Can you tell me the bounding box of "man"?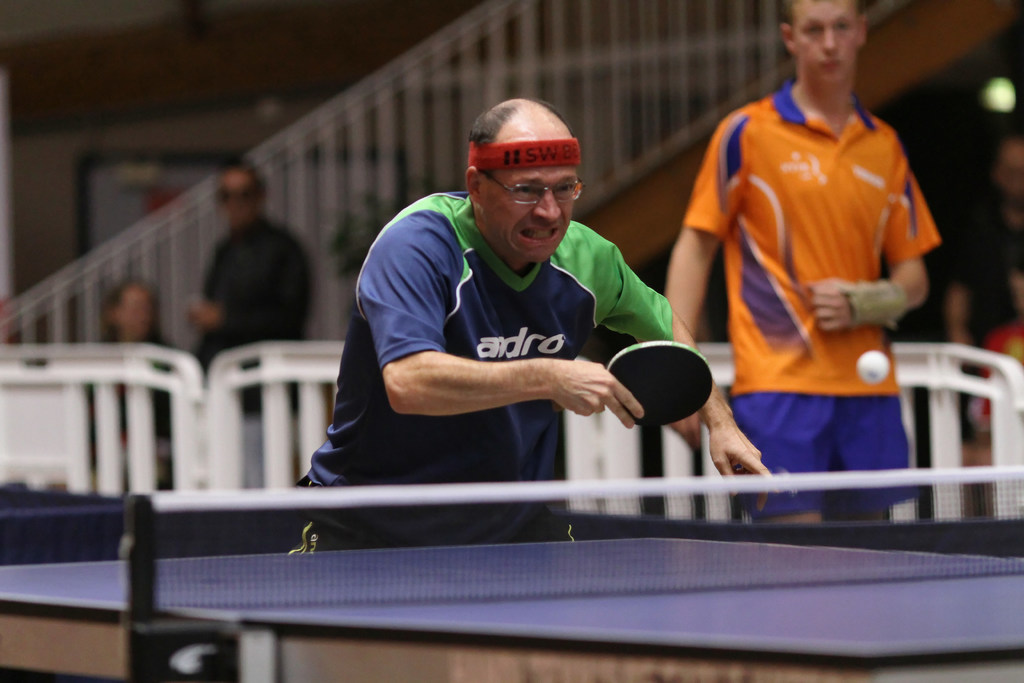
184:154:312:493.
